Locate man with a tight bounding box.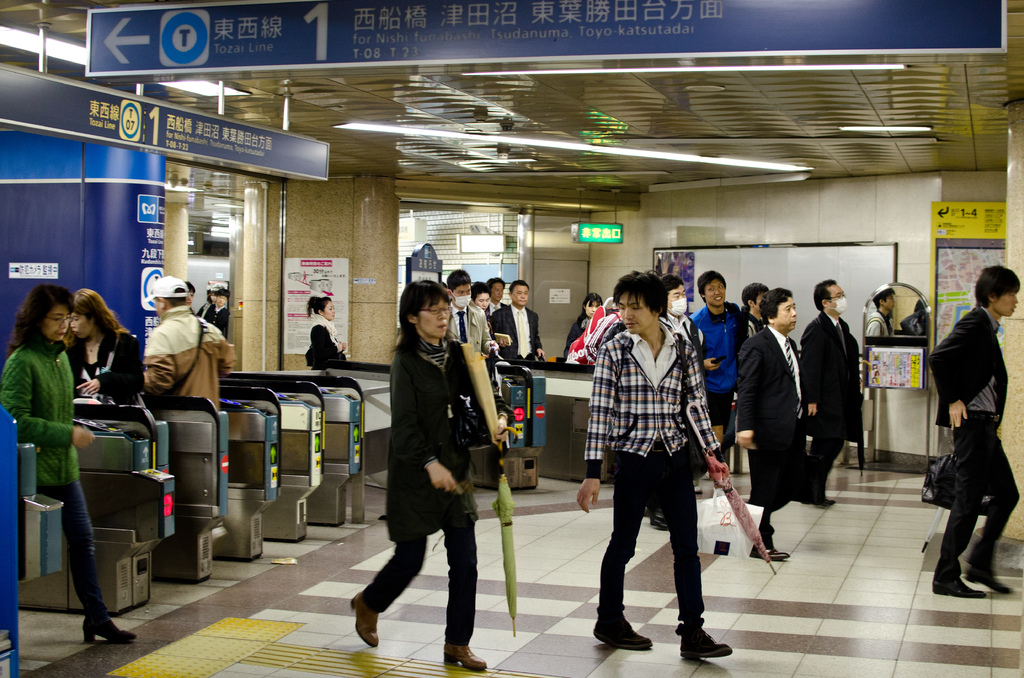
[left=445, top=267, right=485, bottom=357].
